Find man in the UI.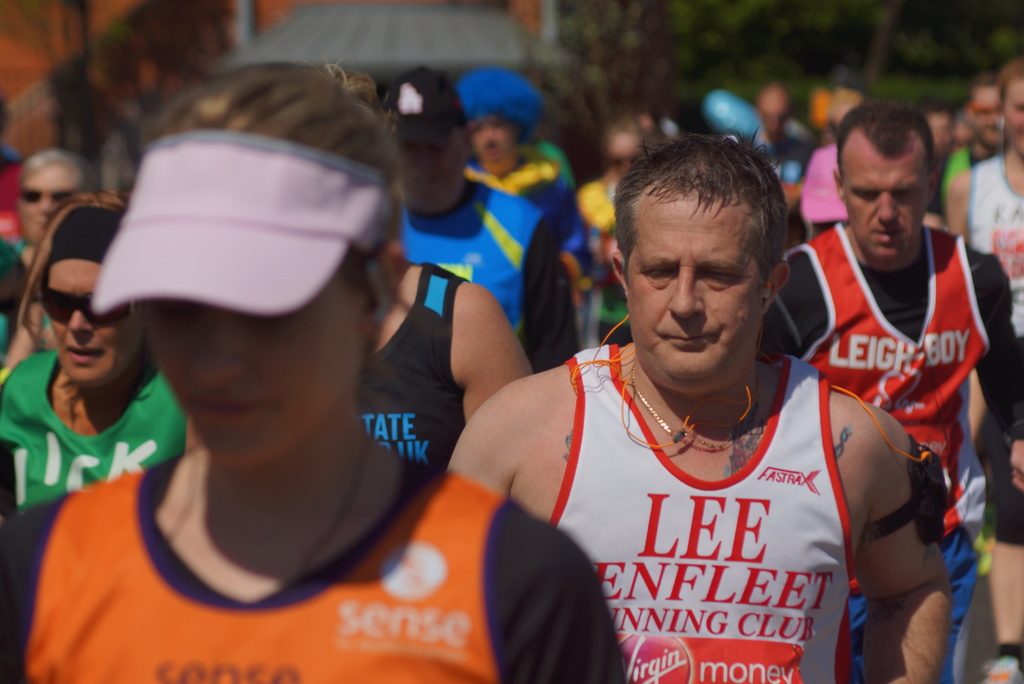
UI element at <region>355, 260, 532, 470</region>.
